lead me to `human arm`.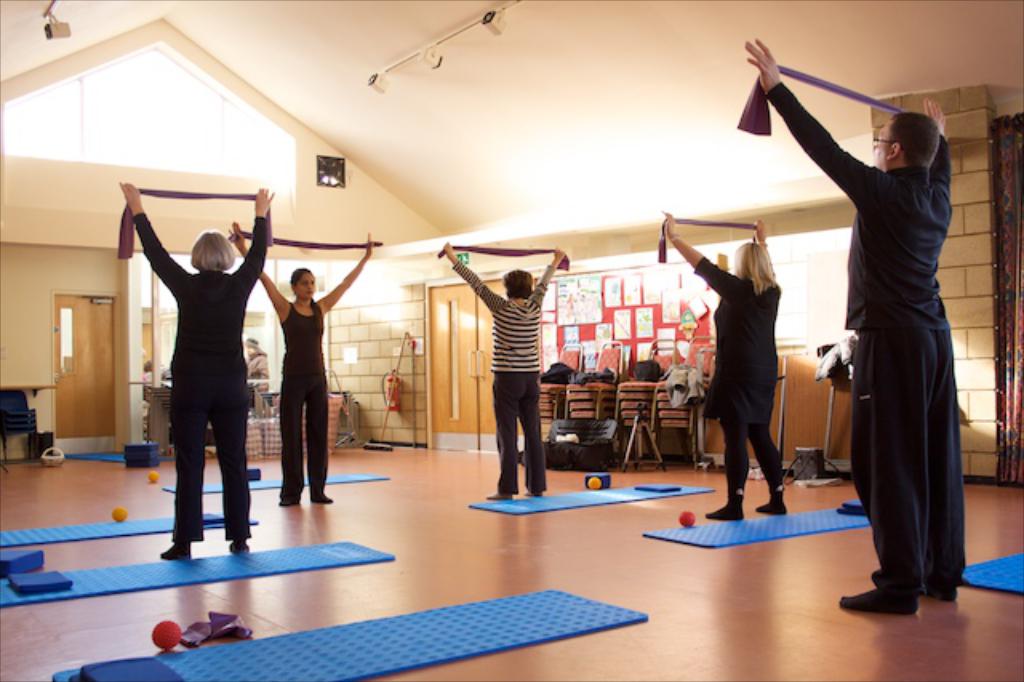
Lead to [left=662, top=211, right=731, bottom=293].
